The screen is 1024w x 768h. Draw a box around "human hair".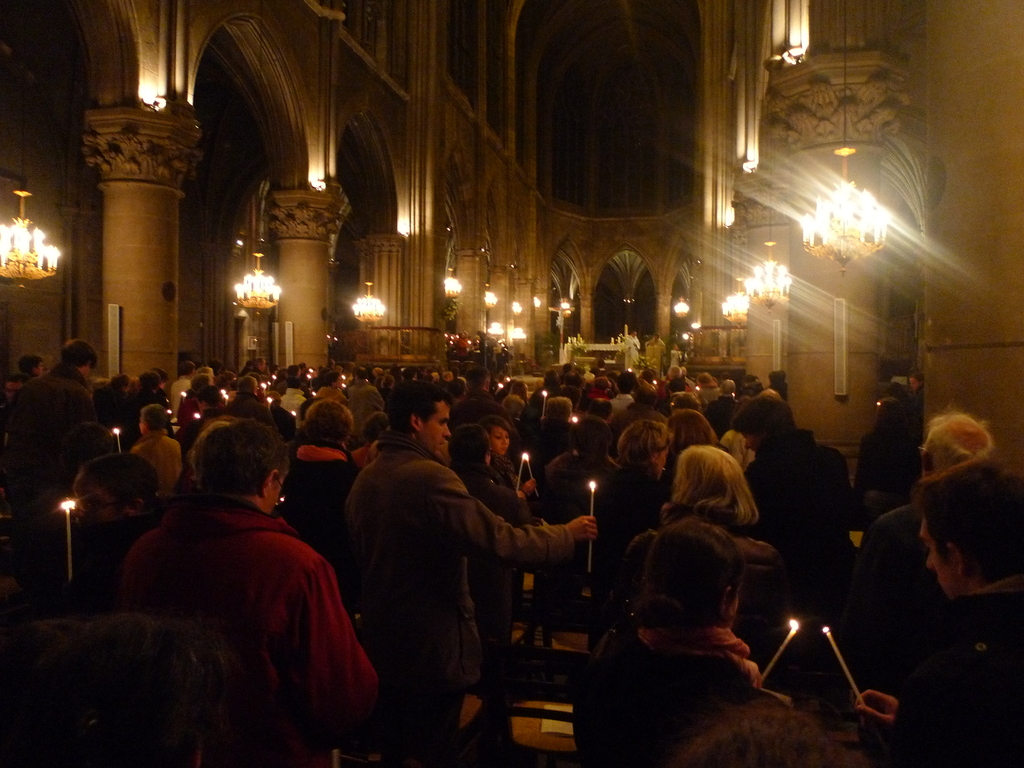
[left=189, top=373, right=210, bottom=393].
